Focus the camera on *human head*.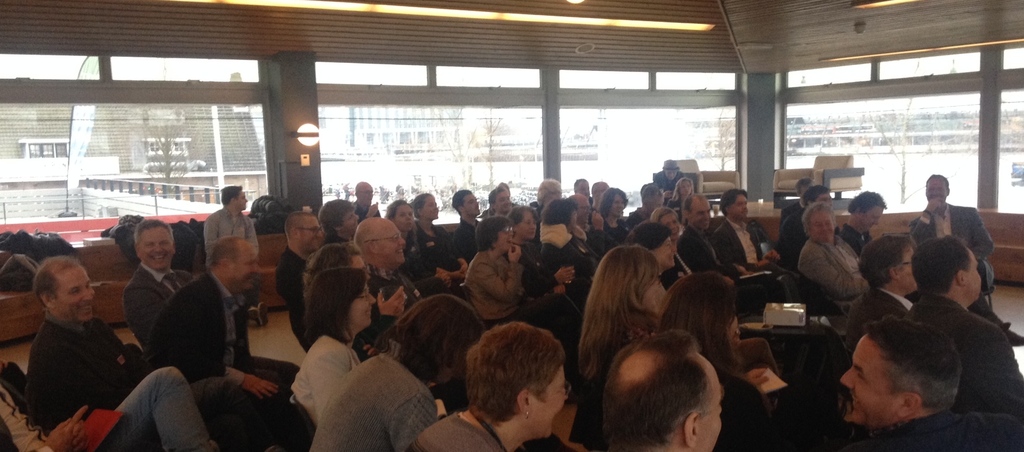
Focus region: (508,204,536,239).
